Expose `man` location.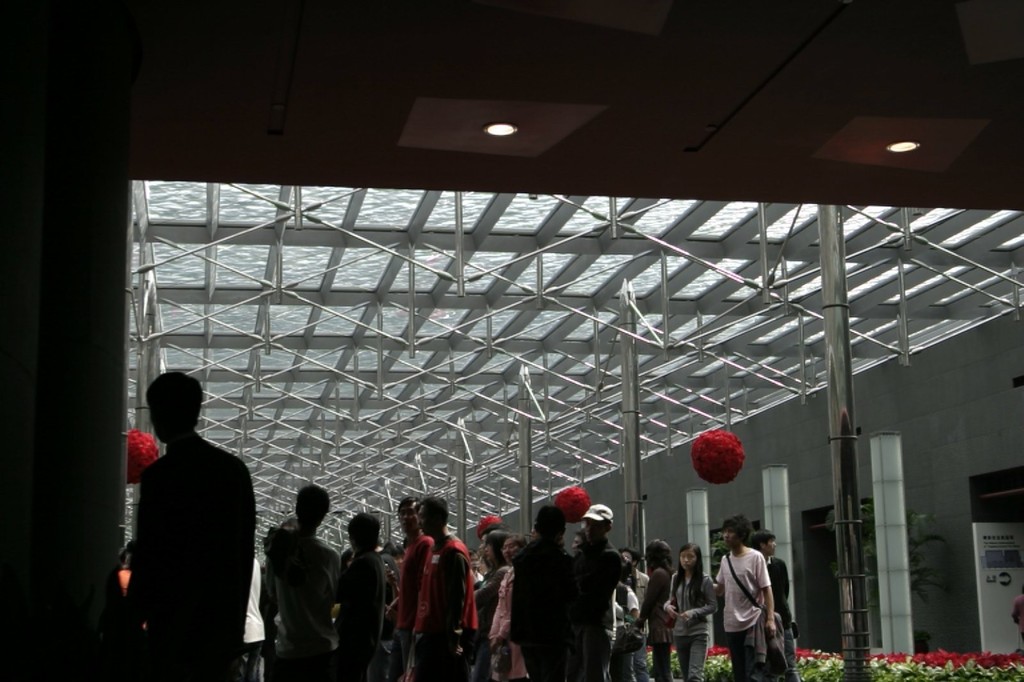
Exposed at [403,495,477,681].
